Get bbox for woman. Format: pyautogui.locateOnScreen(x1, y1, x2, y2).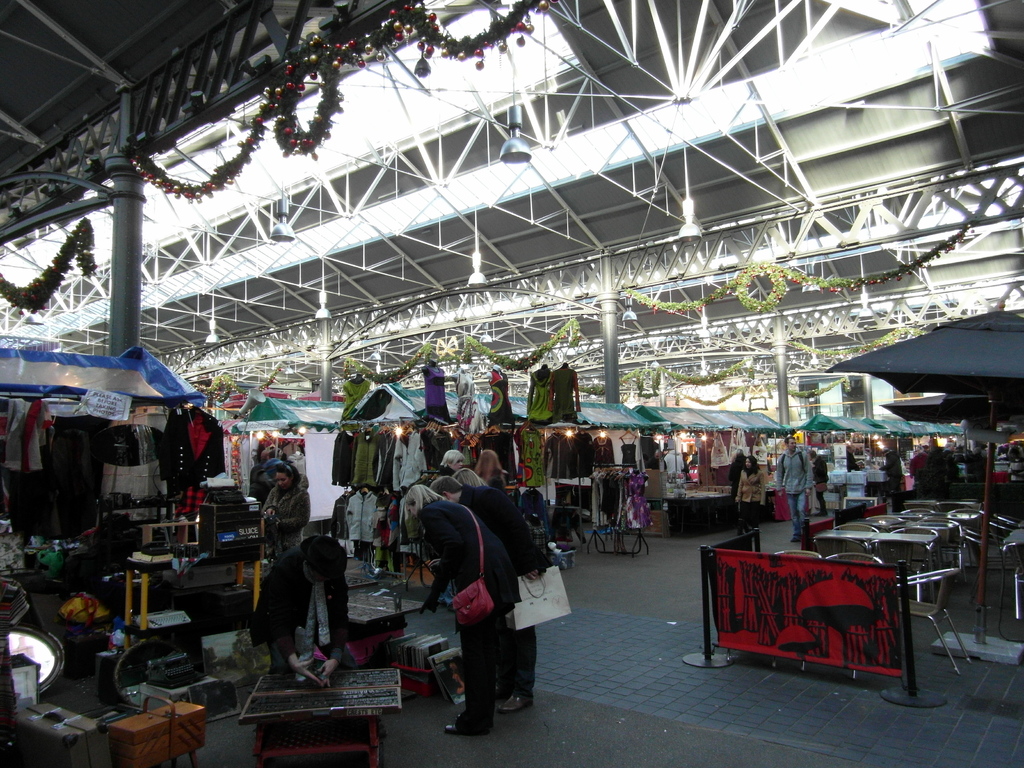
pyautogui.locateOnScreen(247, 538, 348, 682).
